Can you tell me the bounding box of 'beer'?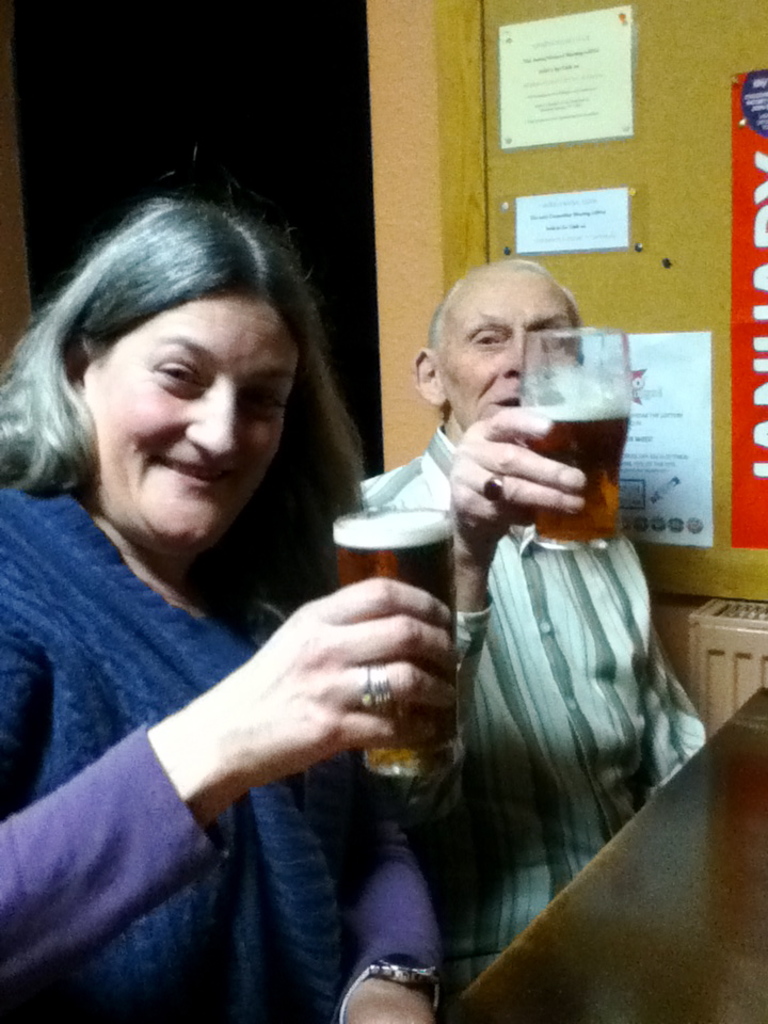
box(332, 503, 476, 789).
